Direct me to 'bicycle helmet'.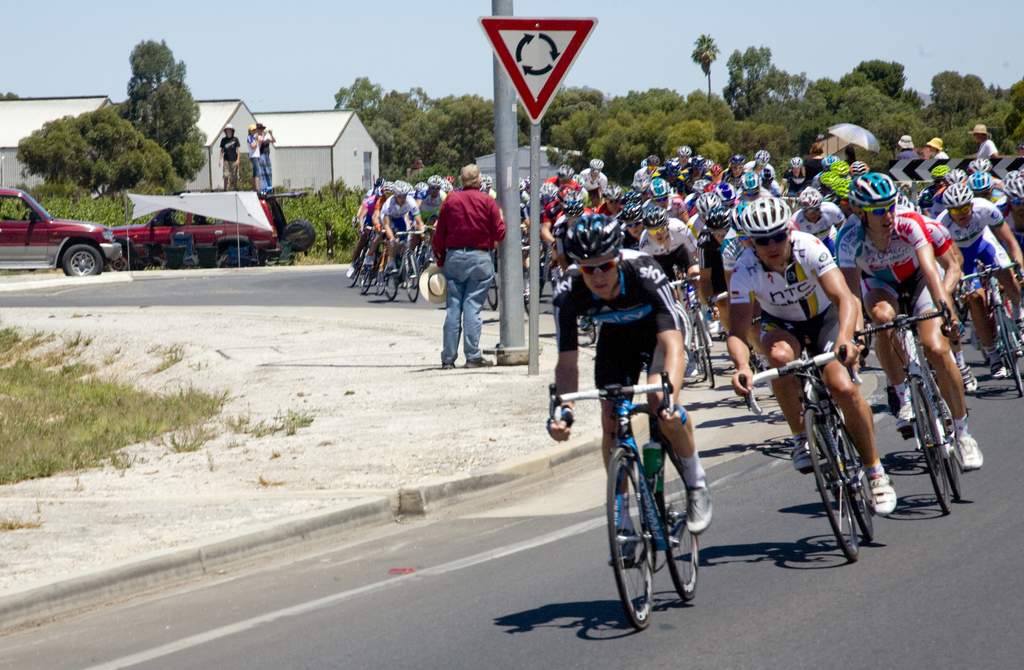
Direction: bbox=(741, 170, 754, 192).
